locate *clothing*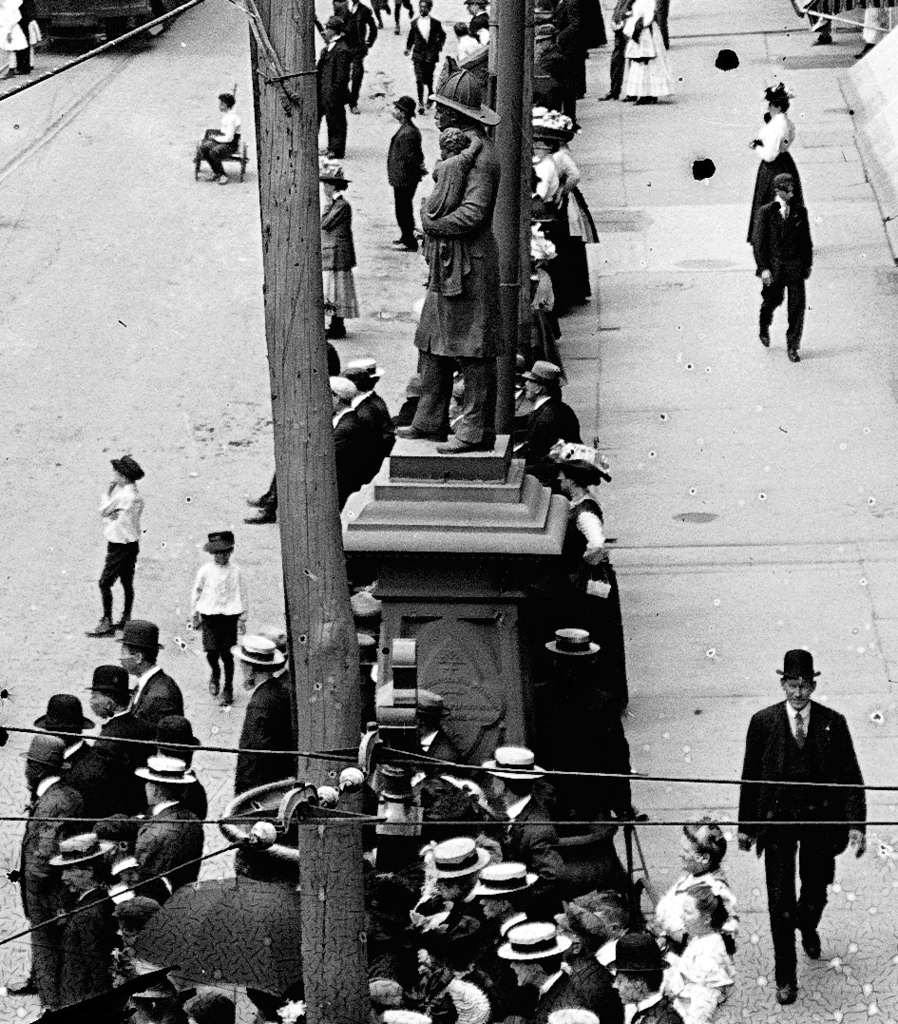
bbox=[90, 482, 147, 624]
